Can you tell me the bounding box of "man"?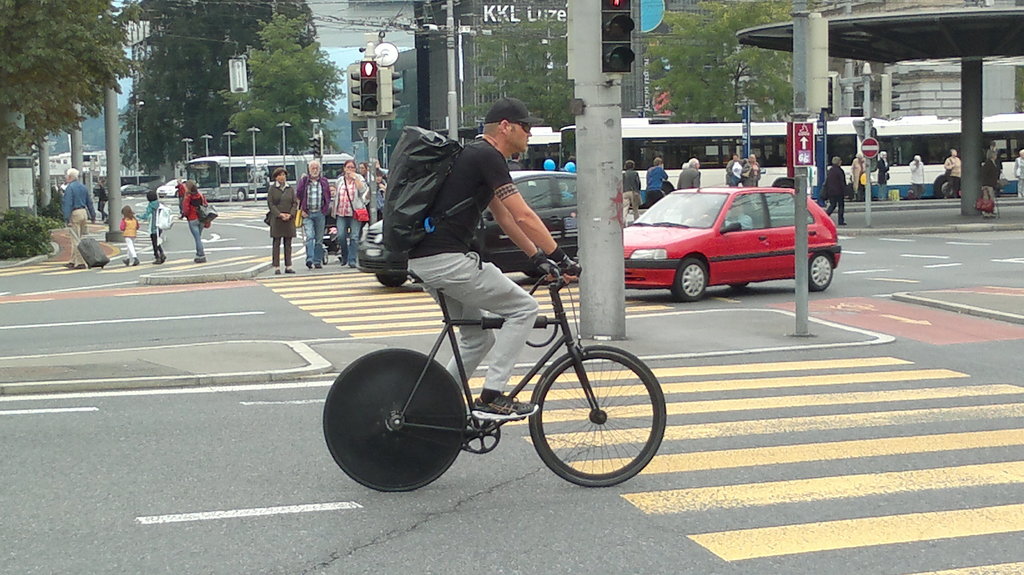
box=[62, 166, 102, 280].
